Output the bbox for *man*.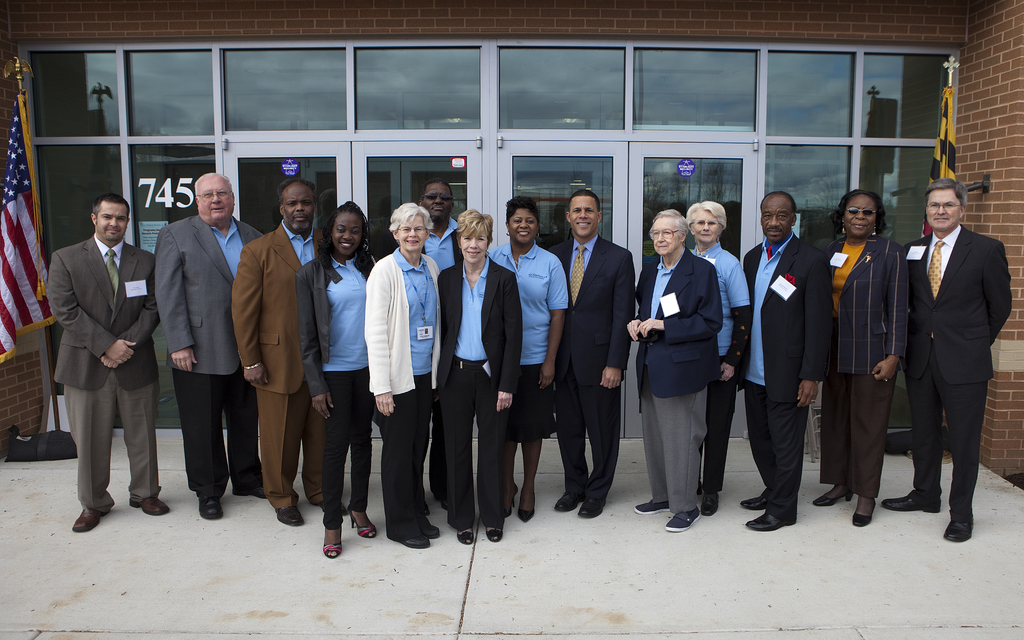
42,188,172,538.
